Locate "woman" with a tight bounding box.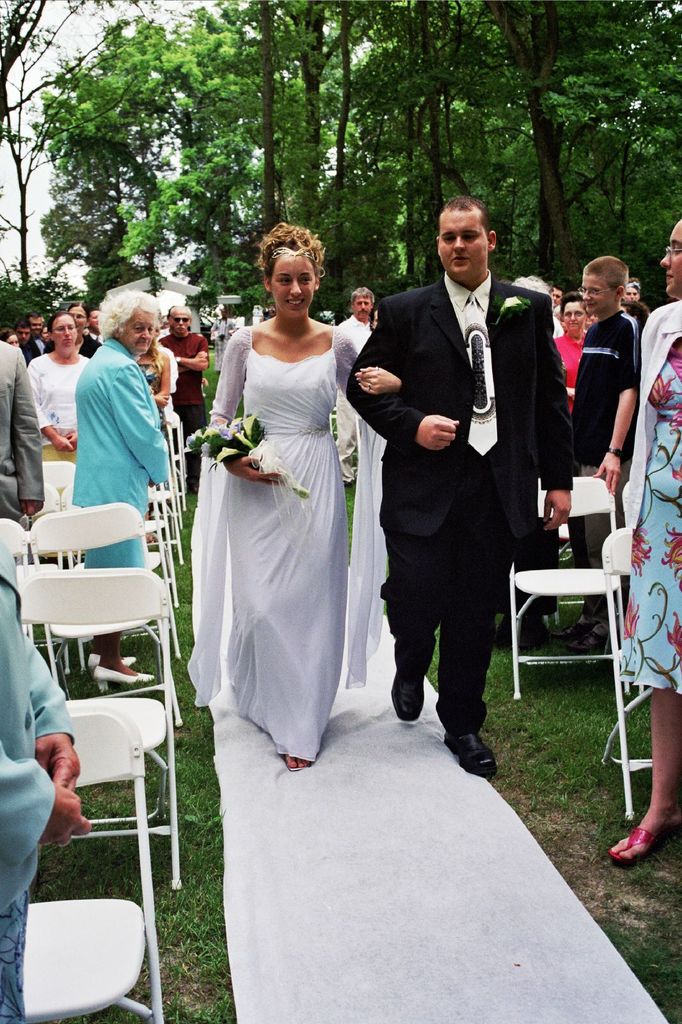
rect(24, 304, 93, 463).
